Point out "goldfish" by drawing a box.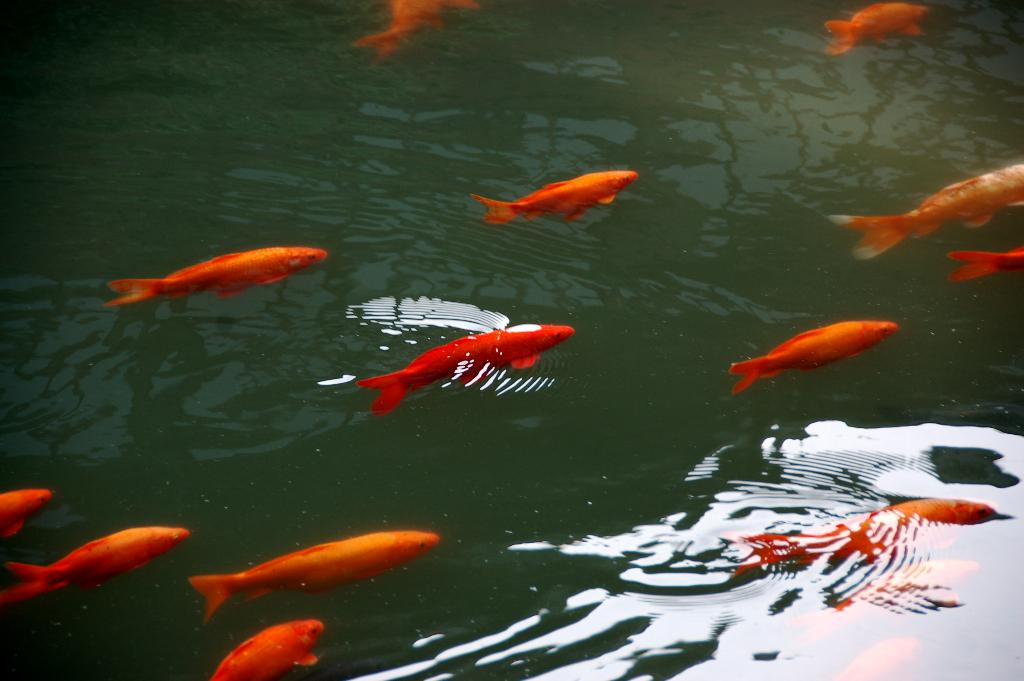
left=209, top=621, right=324, bottom=680.
